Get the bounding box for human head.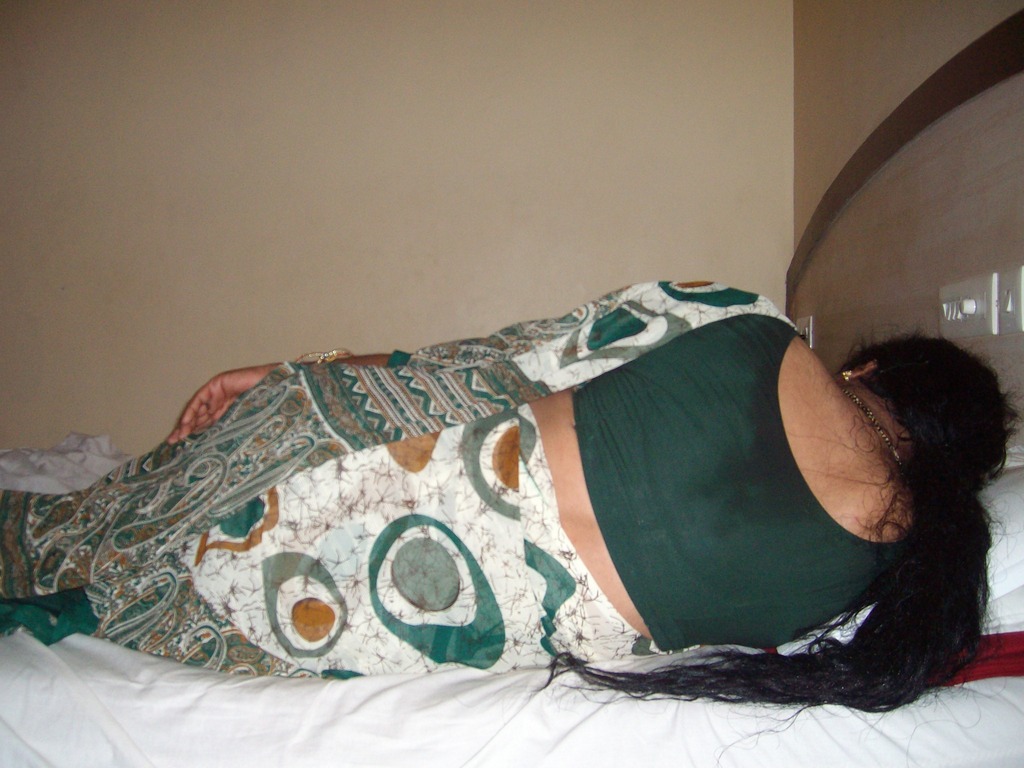
x1=829 y1=331 x2=1023 y2=447.
